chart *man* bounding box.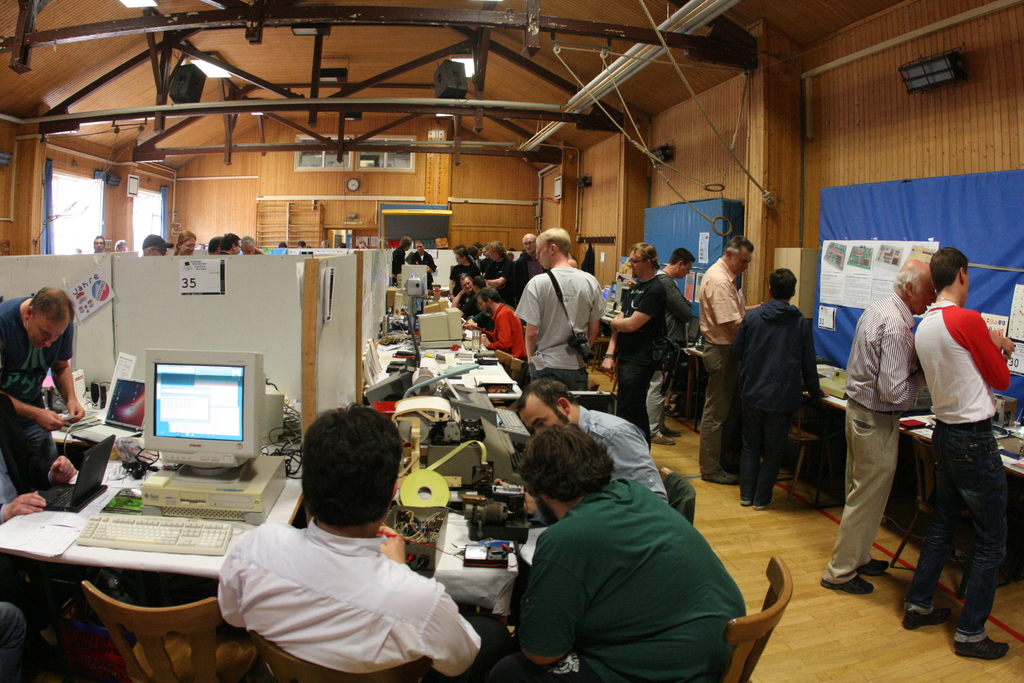
Charted: bbox=[410, 240, 438, 291].
